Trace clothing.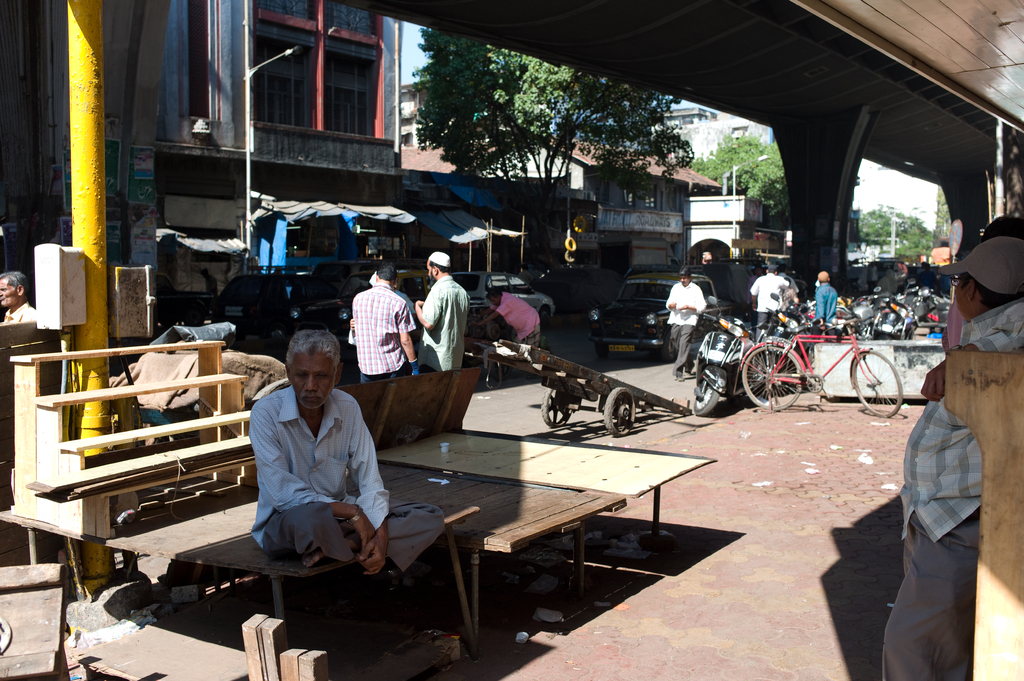
Traced to crop(413, 273, 472, 372).
